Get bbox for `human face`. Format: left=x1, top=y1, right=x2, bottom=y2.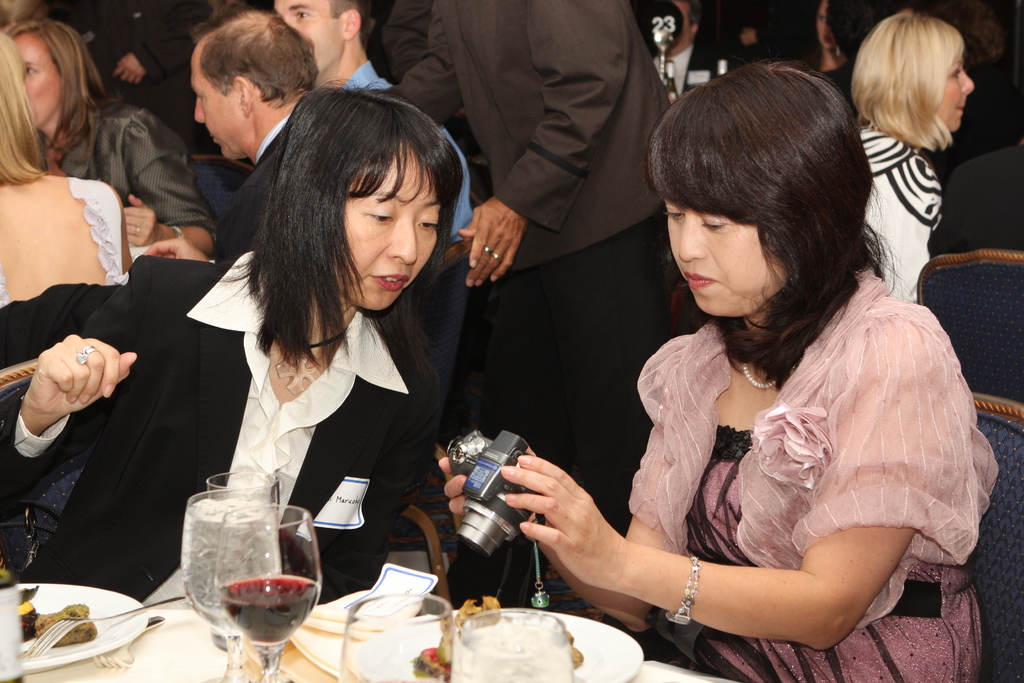
left=9, top=34, right=58, bottom=131.
